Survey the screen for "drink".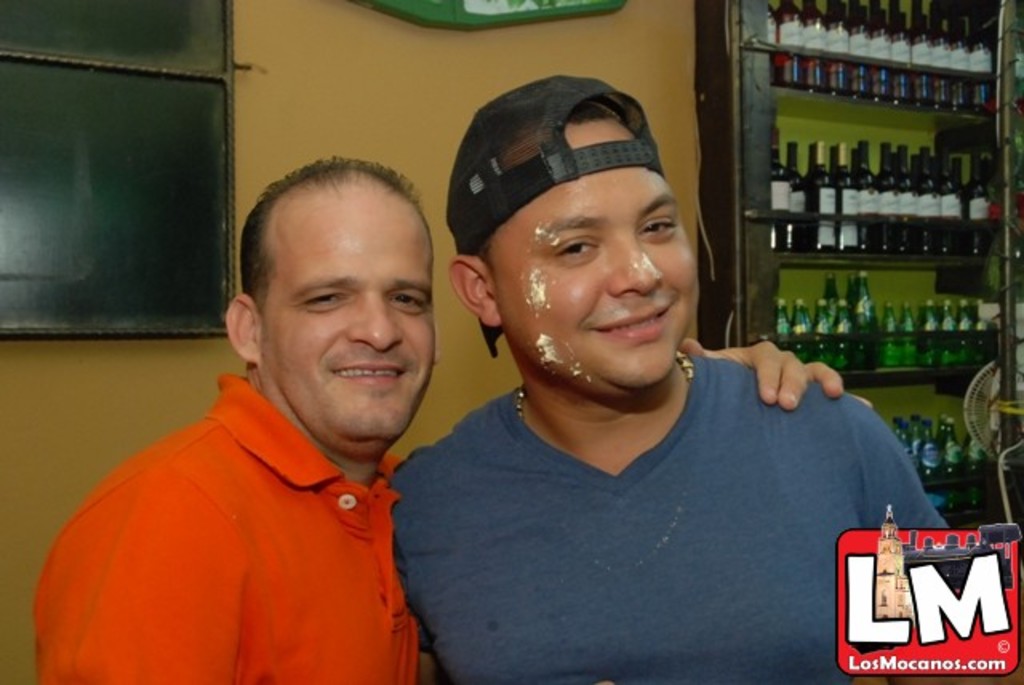
Survey found: crop(925, 299, 941, 363).
